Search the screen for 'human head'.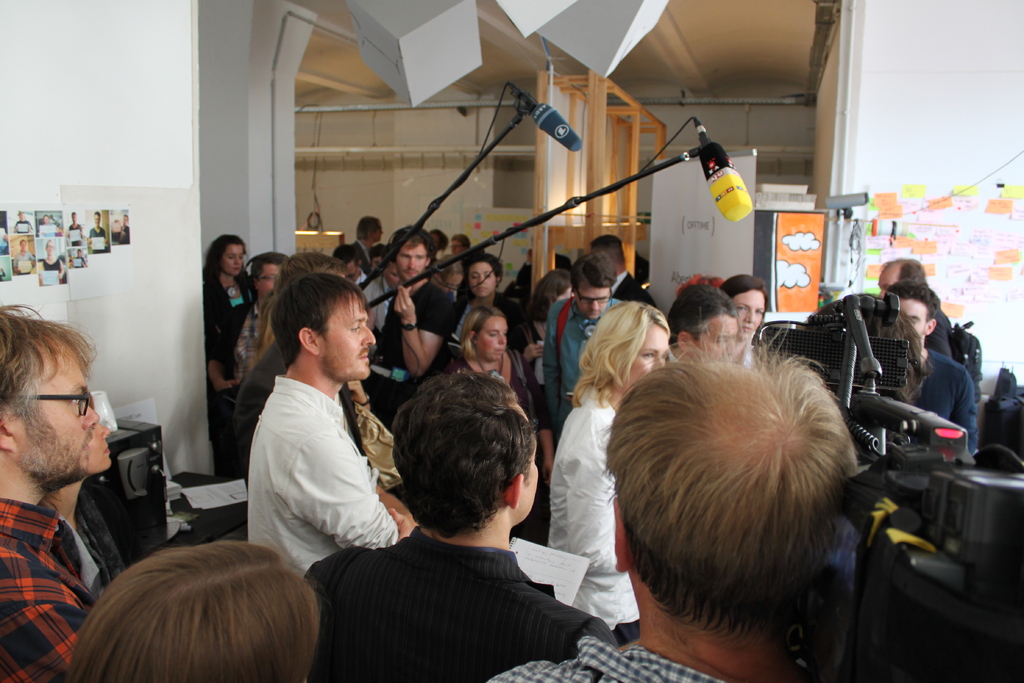
Found at 465/255/502/298.
